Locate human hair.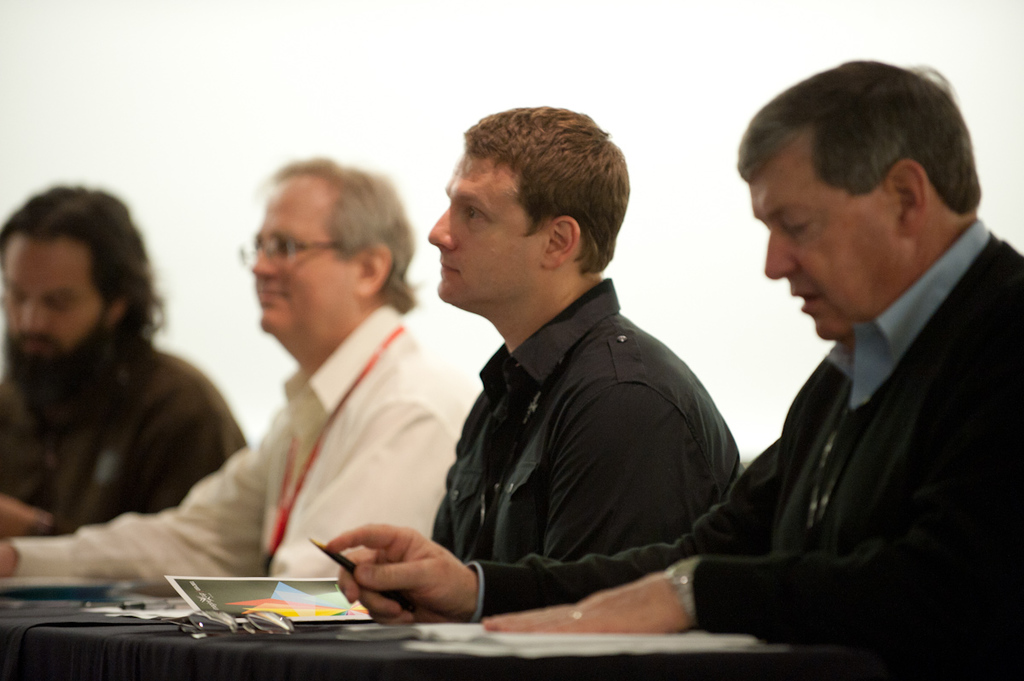
Bounding box: (x1=274, y1=153, x2=421, y2=304).
